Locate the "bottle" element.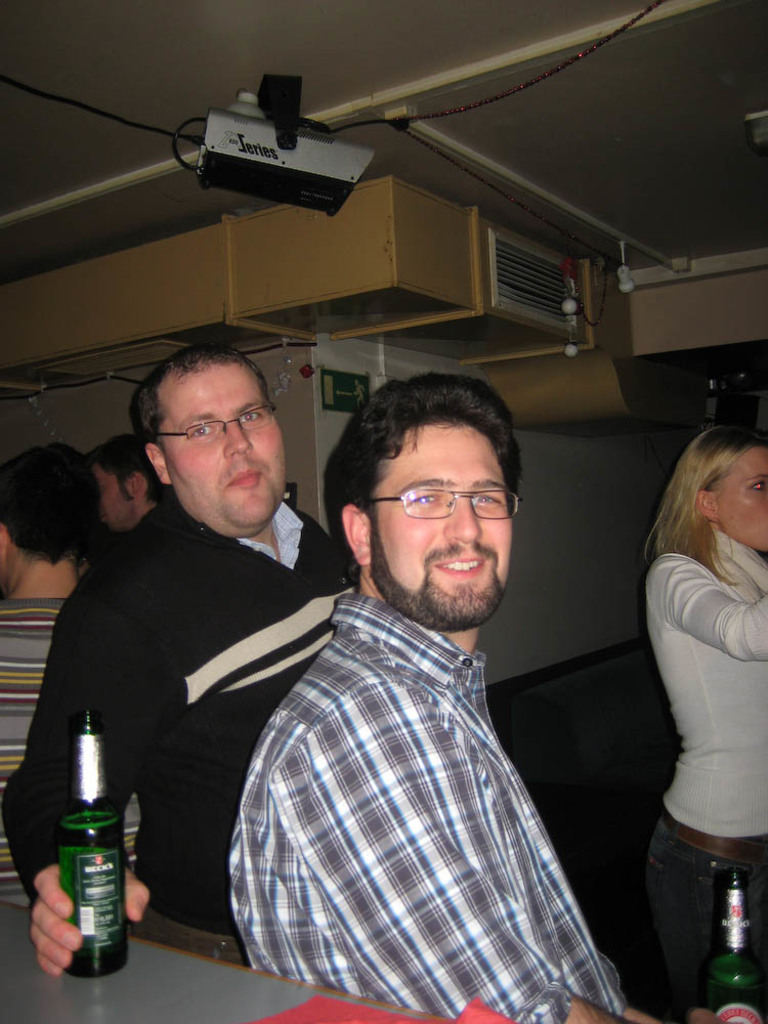
Element bbox: pyautogui.locateOnScreen(54, 691, 136, 972).
